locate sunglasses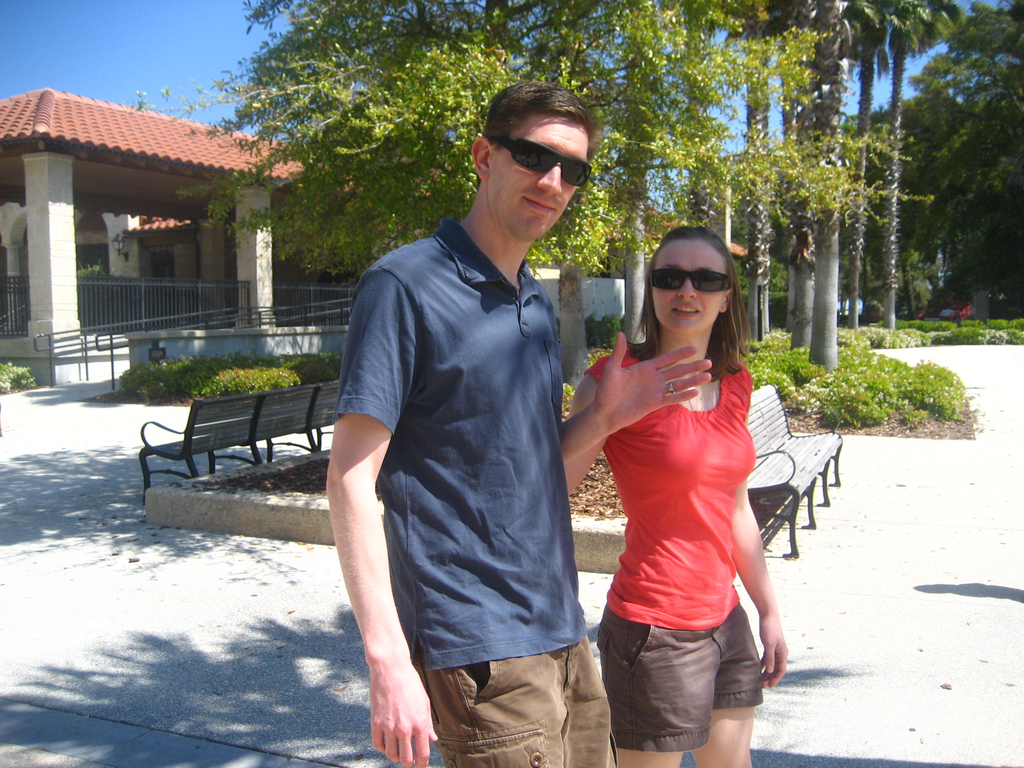
crop(644, 271, 733, 292)
